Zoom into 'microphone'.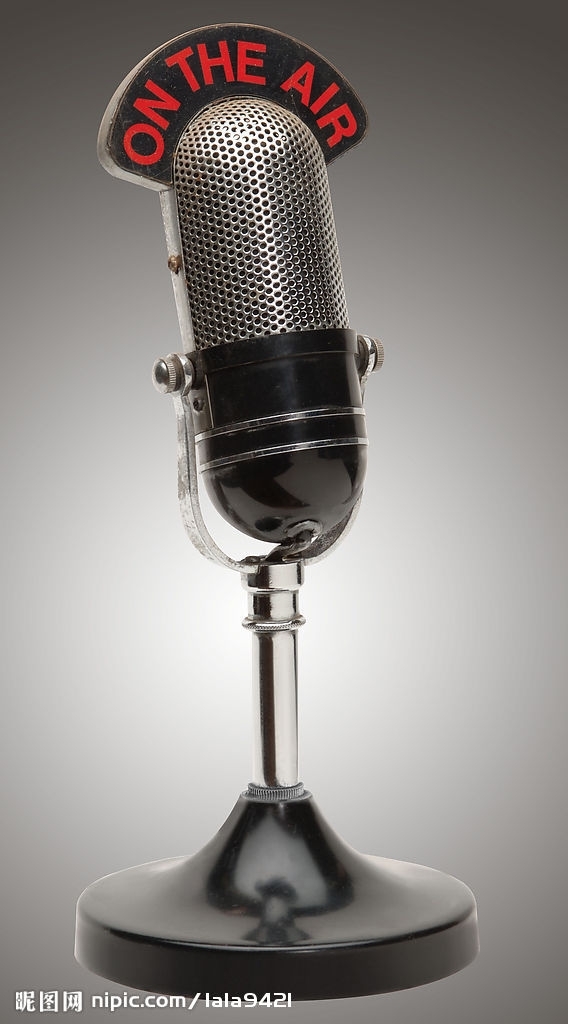
Zoom target: Rect(122, 88, 395, 868).
